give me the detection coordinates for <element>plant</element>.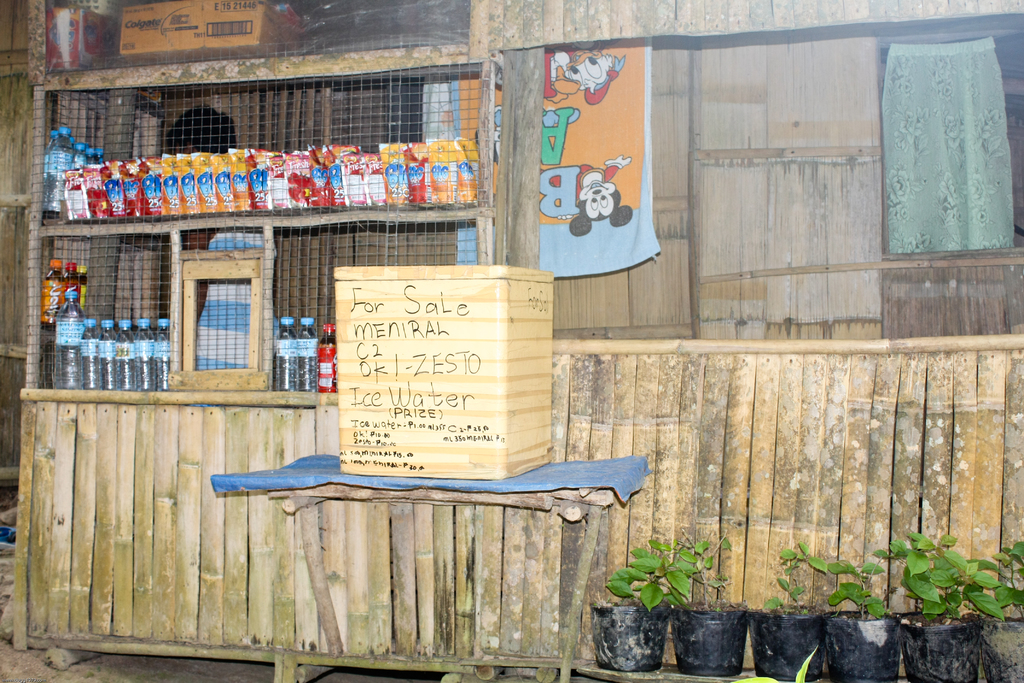
{"left": 875, "top": 529, "right": 971, "bottom": 620}.
